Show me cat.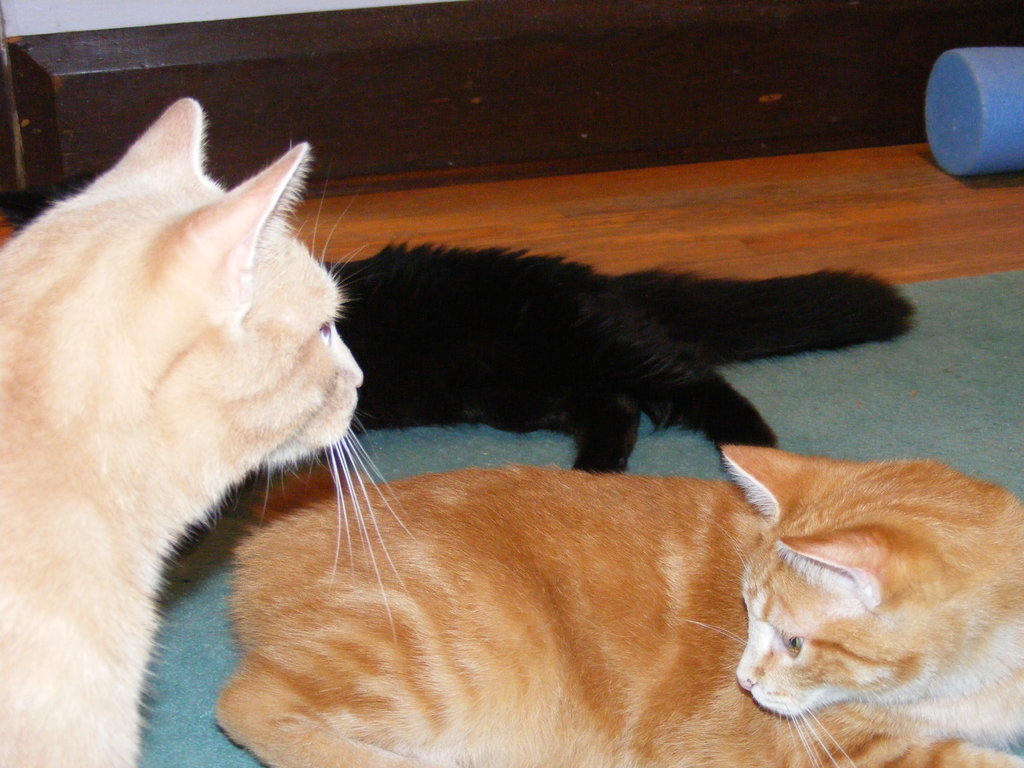
cat is here: Rect(0, 93, 409, 767).
